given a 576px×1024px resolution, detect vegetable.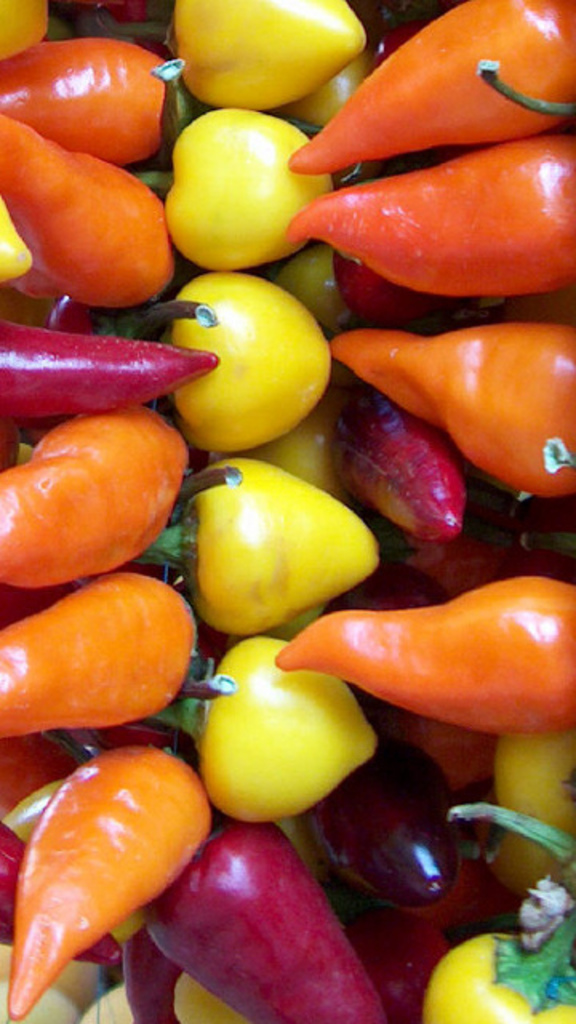
<bbox>278, 50, 387, 126</bbox>.
